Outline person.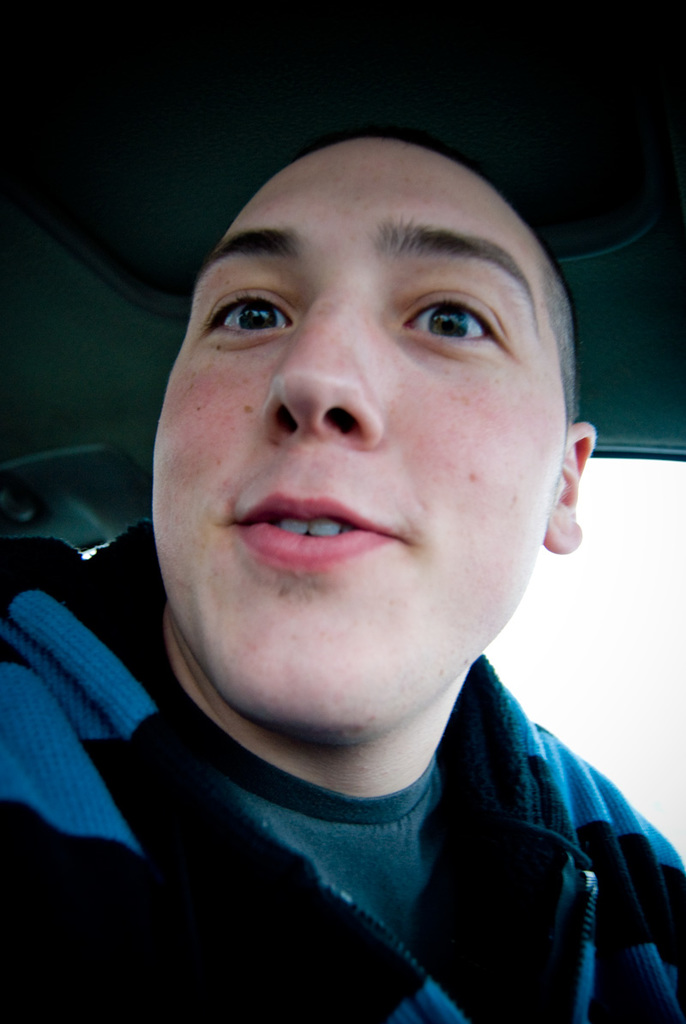
Outline: <box>27,108,672,998</box>.
